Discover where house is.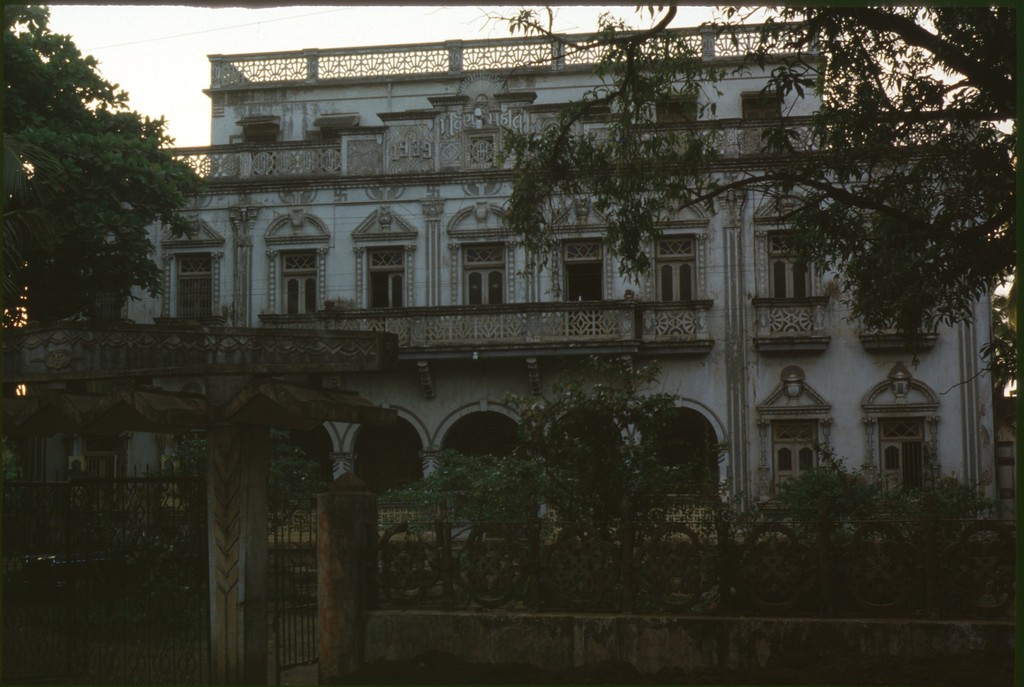
Discovered at bbox=(92, 1, 982, 592).
